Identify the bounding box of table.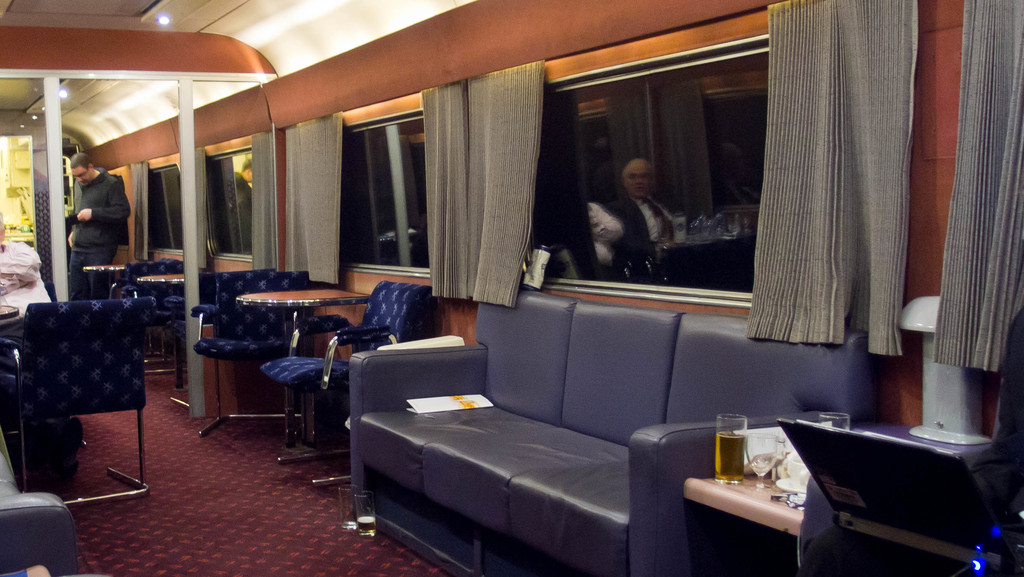
[left=684, top=476, right=996, bottom=576].
